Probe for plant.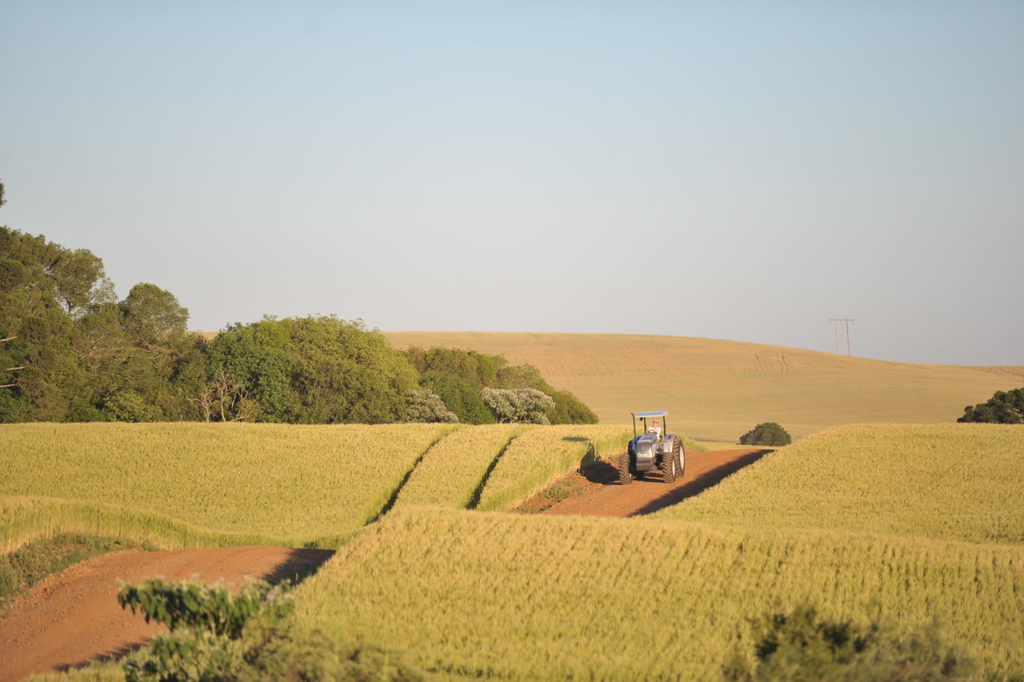
Probe result: (left=0, top=351, right=1023, bottom=681).
